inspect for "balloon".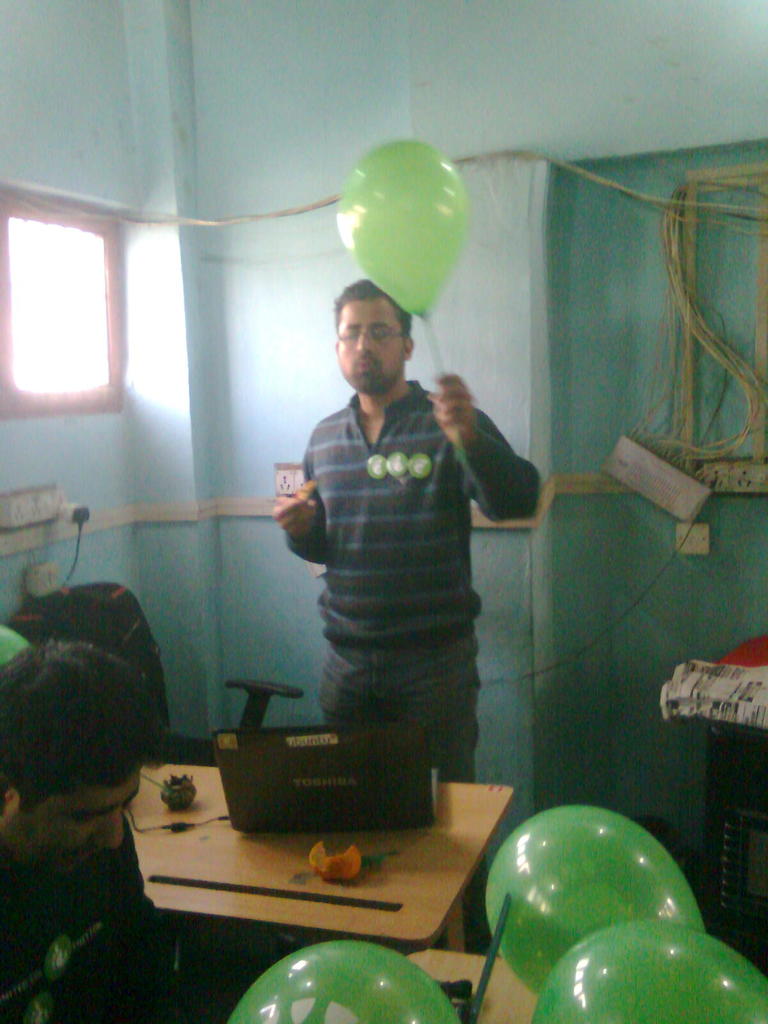
Inspection: pyautogui.locateOnScreen(532, 918, 767, 1023).
